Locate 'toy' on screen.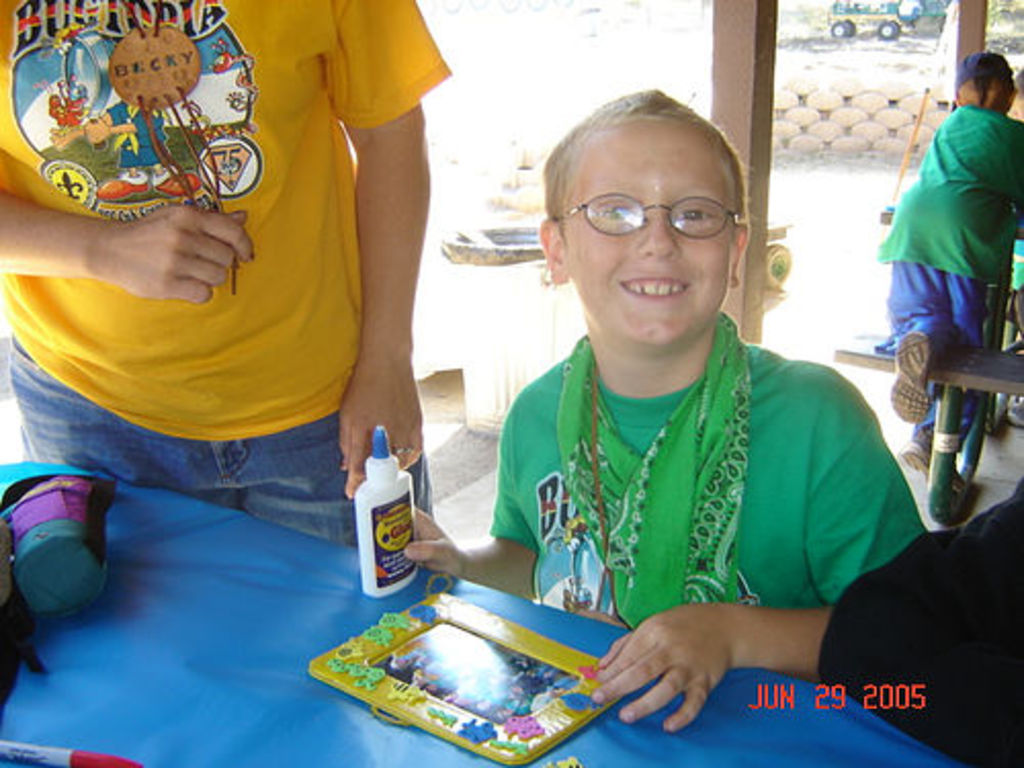
On screen at locate(555, 754, 594, 766).
